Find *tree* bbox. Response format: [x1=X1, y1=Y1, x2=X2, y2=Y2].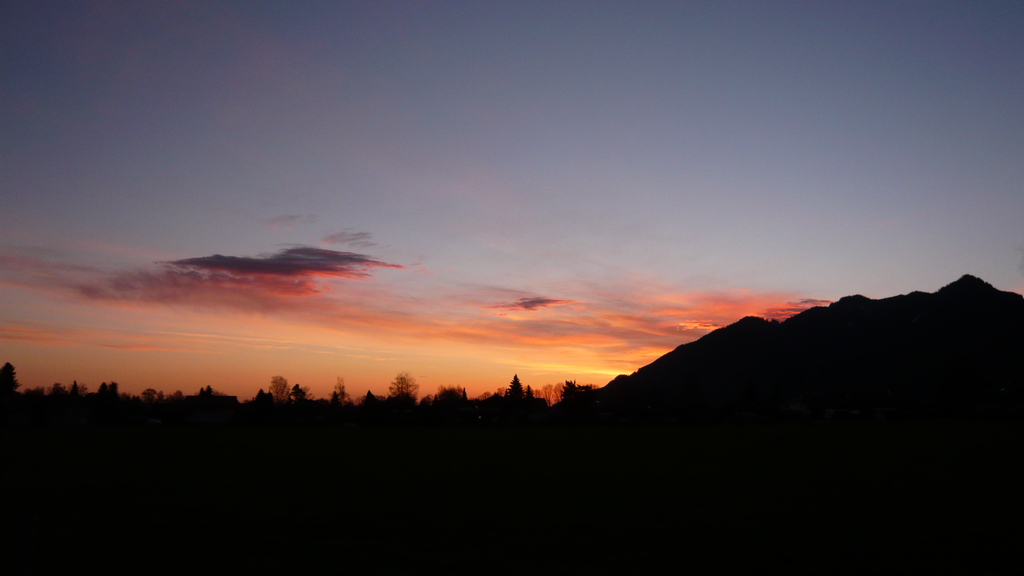
[x1=508, y1=374, x2=523, y2=398].
